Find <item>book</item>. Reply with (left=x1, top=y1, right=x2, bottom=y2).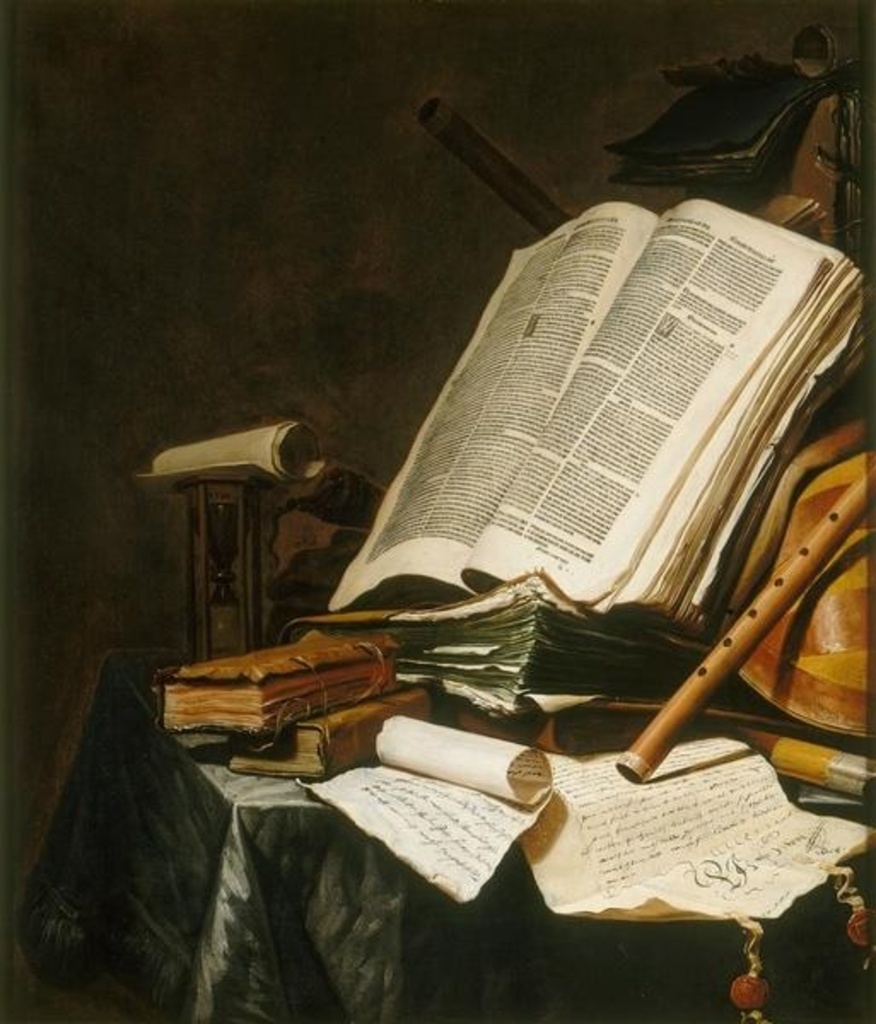
(left=318, top=198, right=873, bottom=647).
